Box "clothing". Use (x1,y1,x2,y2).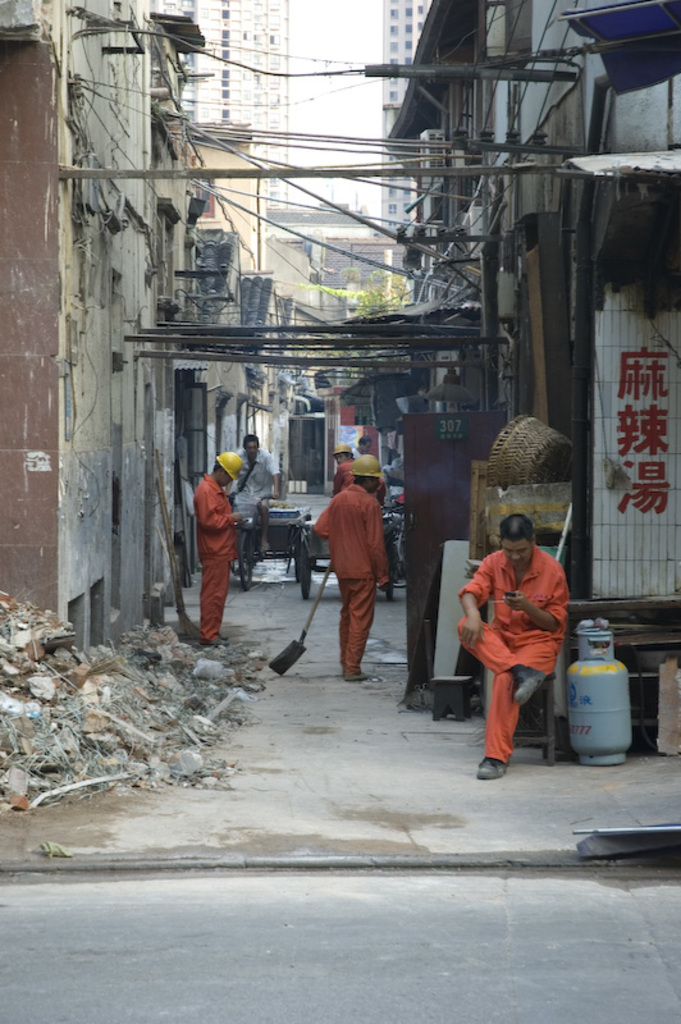
(453,549,565,768).
